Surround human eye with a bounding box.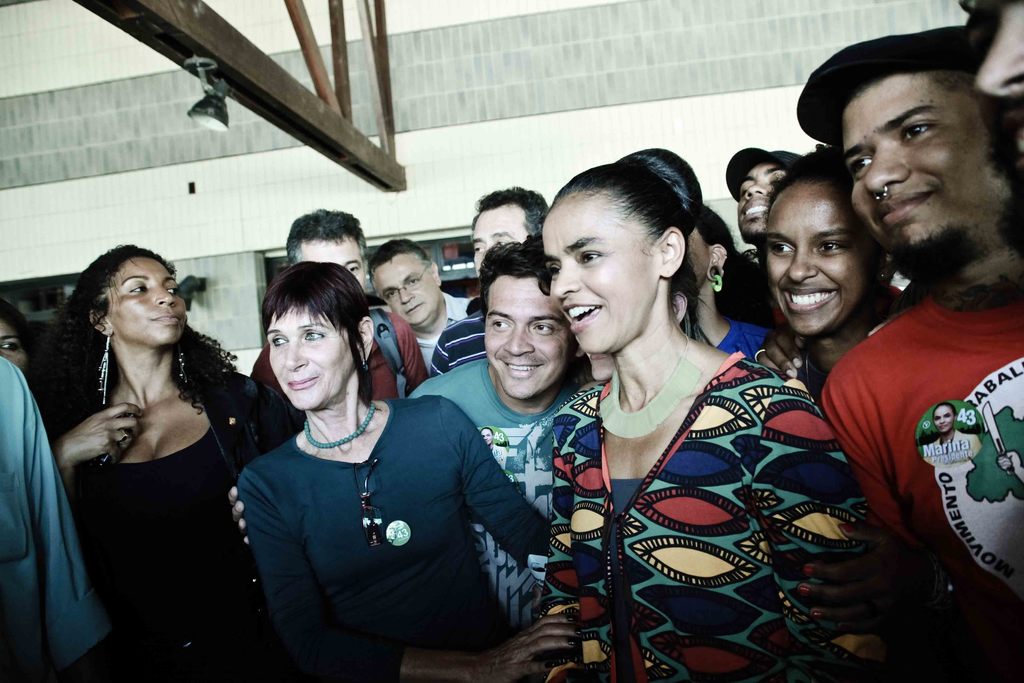
[x1=164, y1=279, x2=178, y2=299].
